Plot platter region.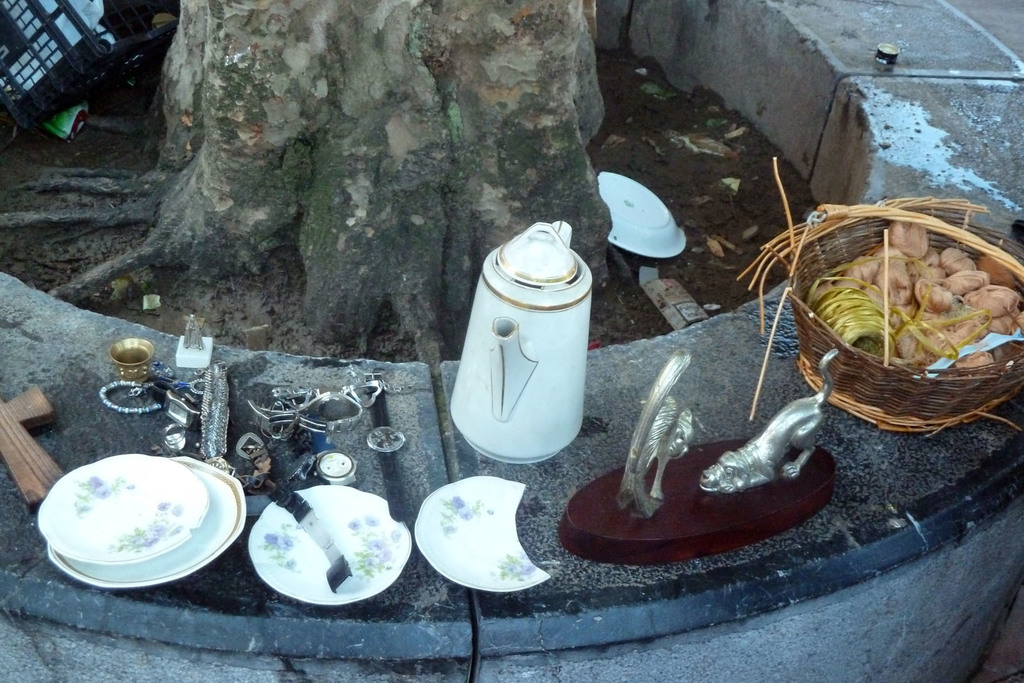
Plotted at crop(39, 451, 203, 564).
